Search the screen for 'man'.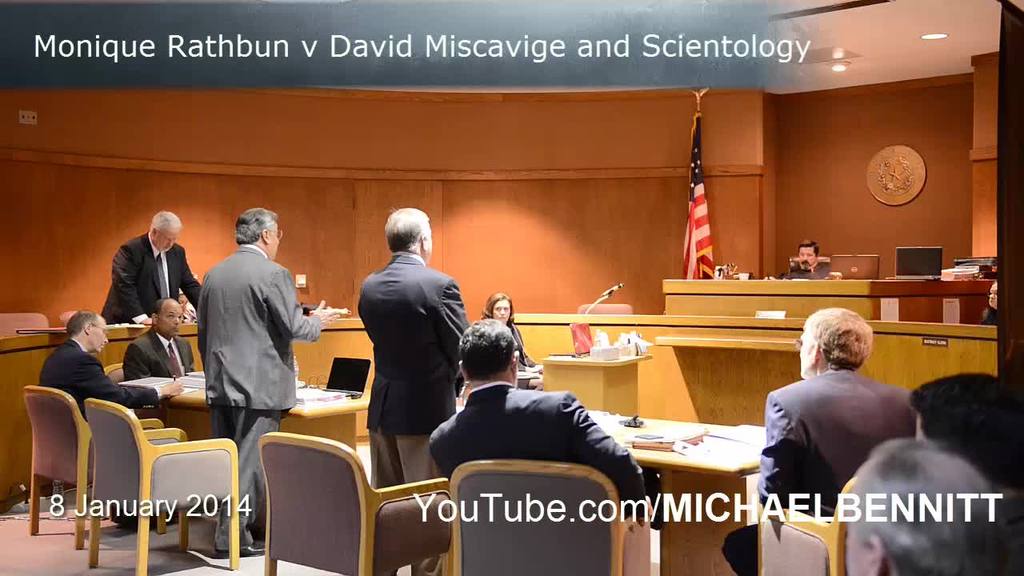
Found at (x1=914, y1=372, x2=1023, y2=498).
